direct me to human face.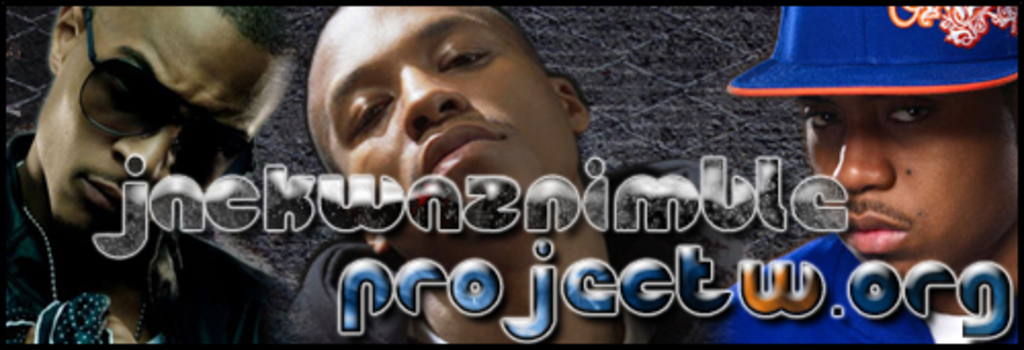
Direction: BBox(33, 0, 287, 215).
